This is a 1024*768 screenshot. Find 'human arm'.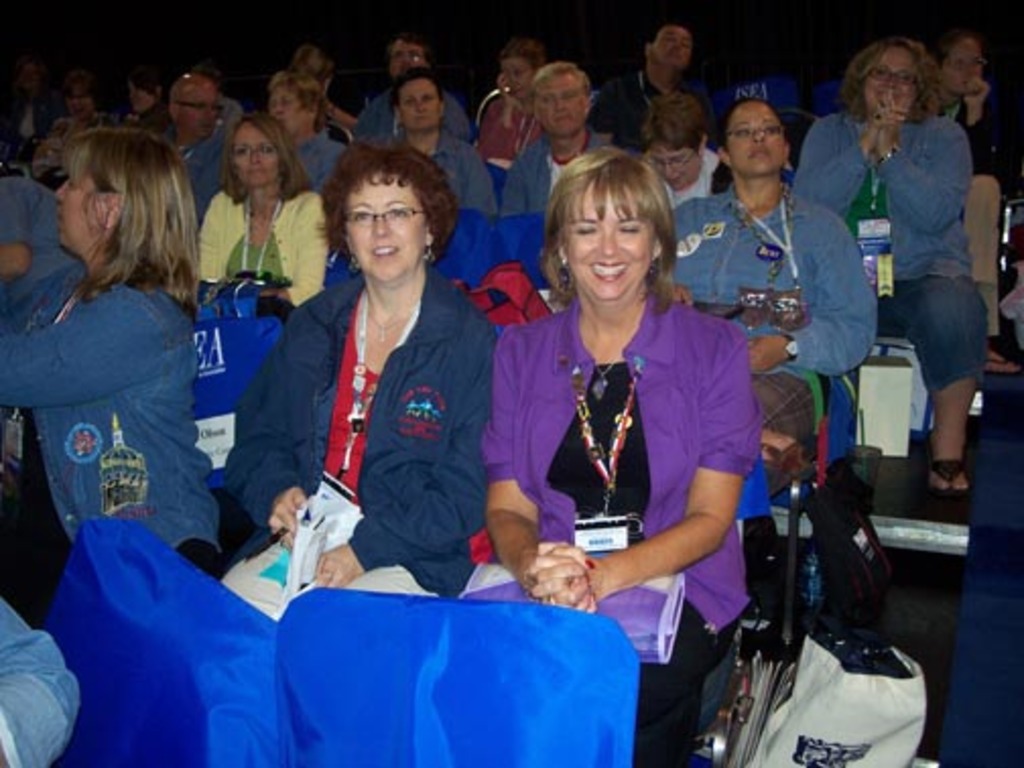
Bounding box: BBox(796, 106, 896, 205).
